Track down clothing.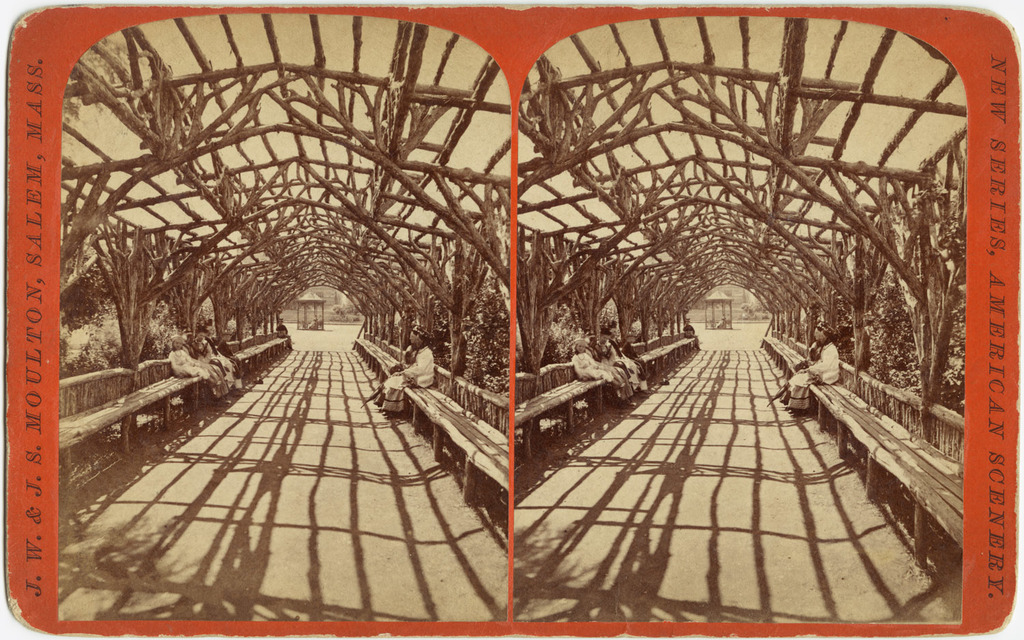
Tracked to (left=380, top=343, right=436, bottom=411).
